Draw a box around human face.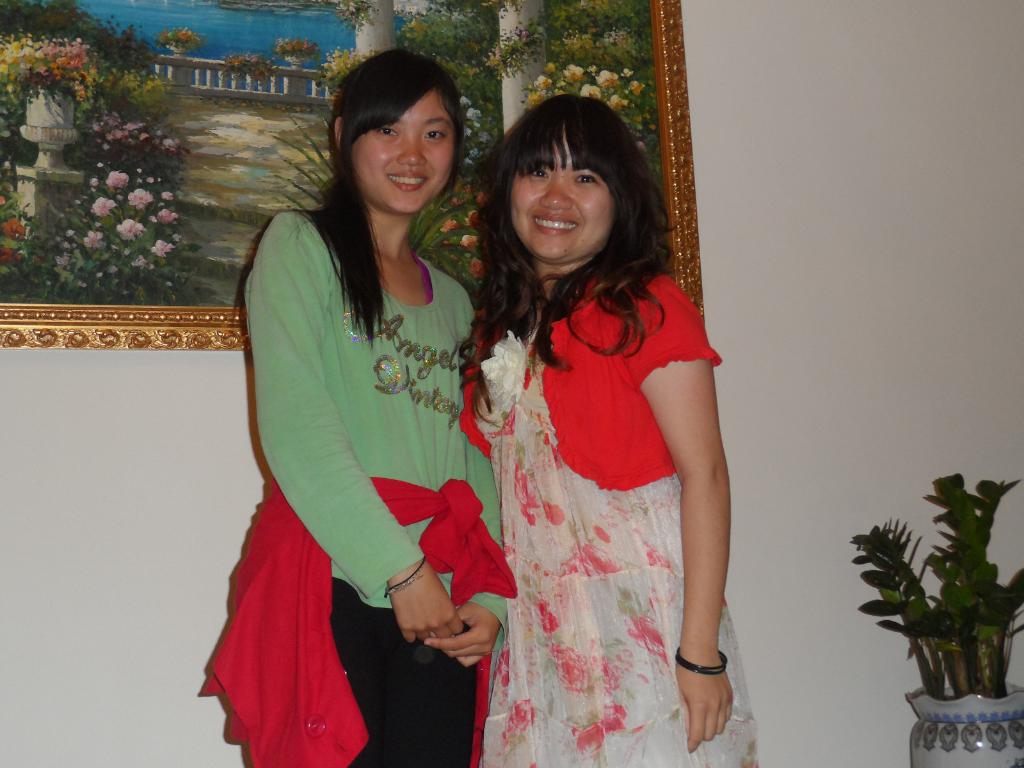
crop(353, 93, 451, 216).
